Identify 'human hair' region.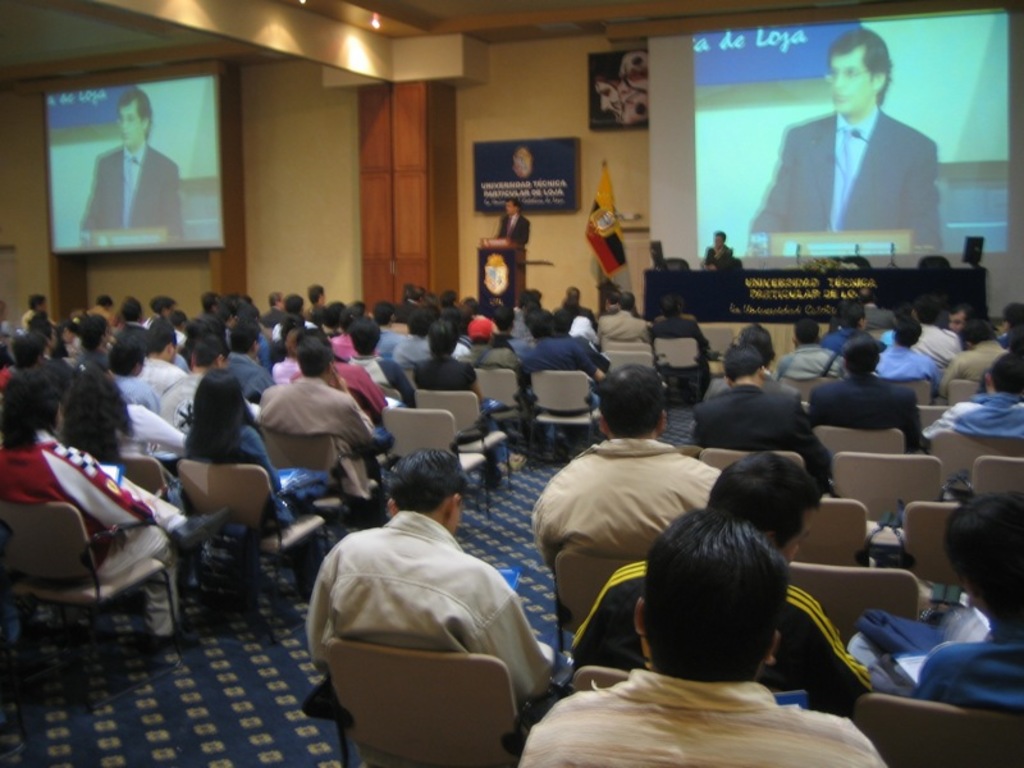
Region: {"x1": 703, "y1": 451, "x2": 820, "y2": 553}.
